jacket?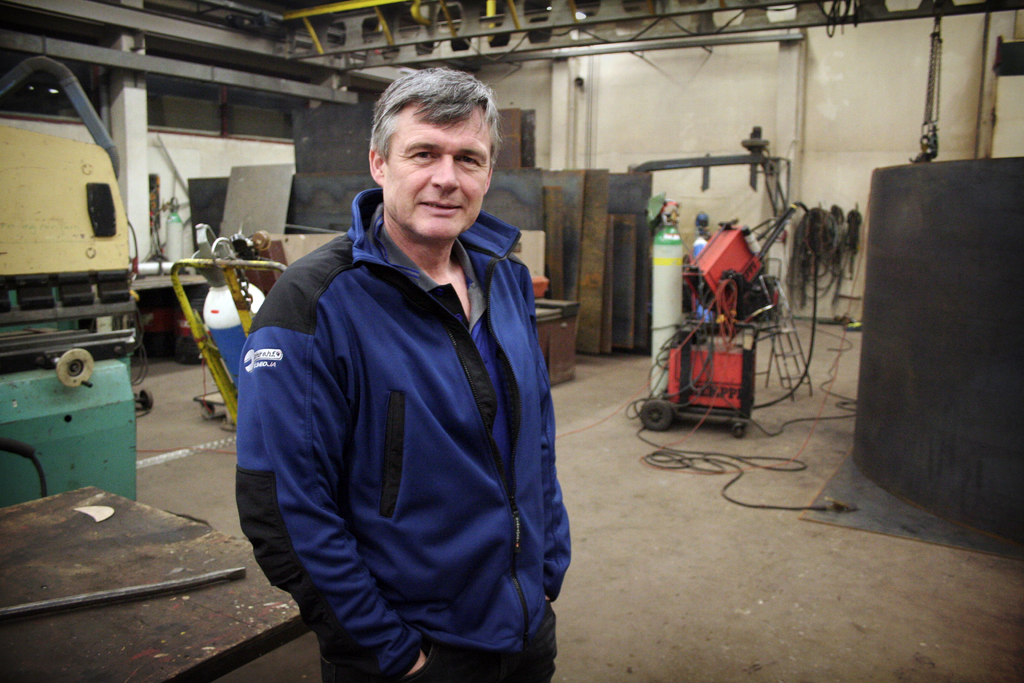
230/135/582/670
